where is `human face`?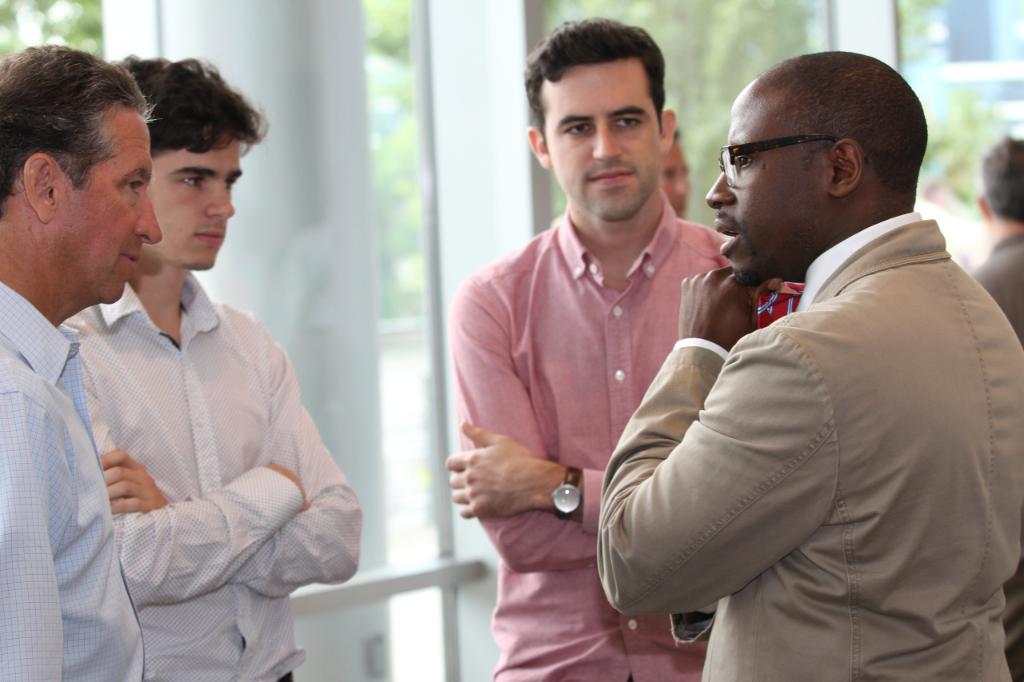
x1=707, y1=94, x2=823, y2=293.
